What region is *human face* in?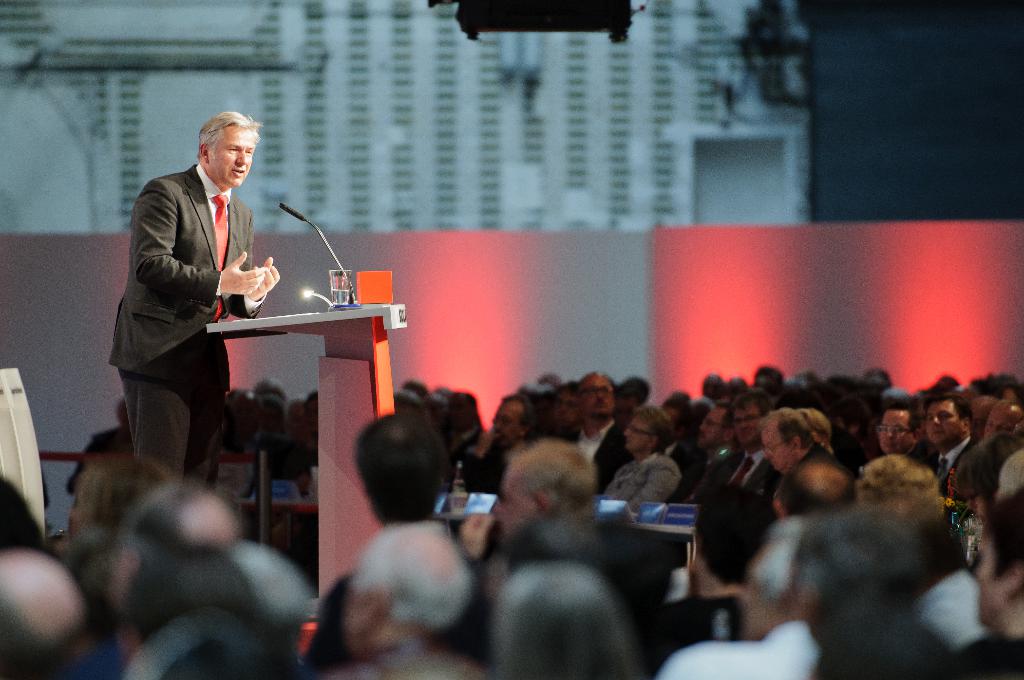
758 416 792 473.
